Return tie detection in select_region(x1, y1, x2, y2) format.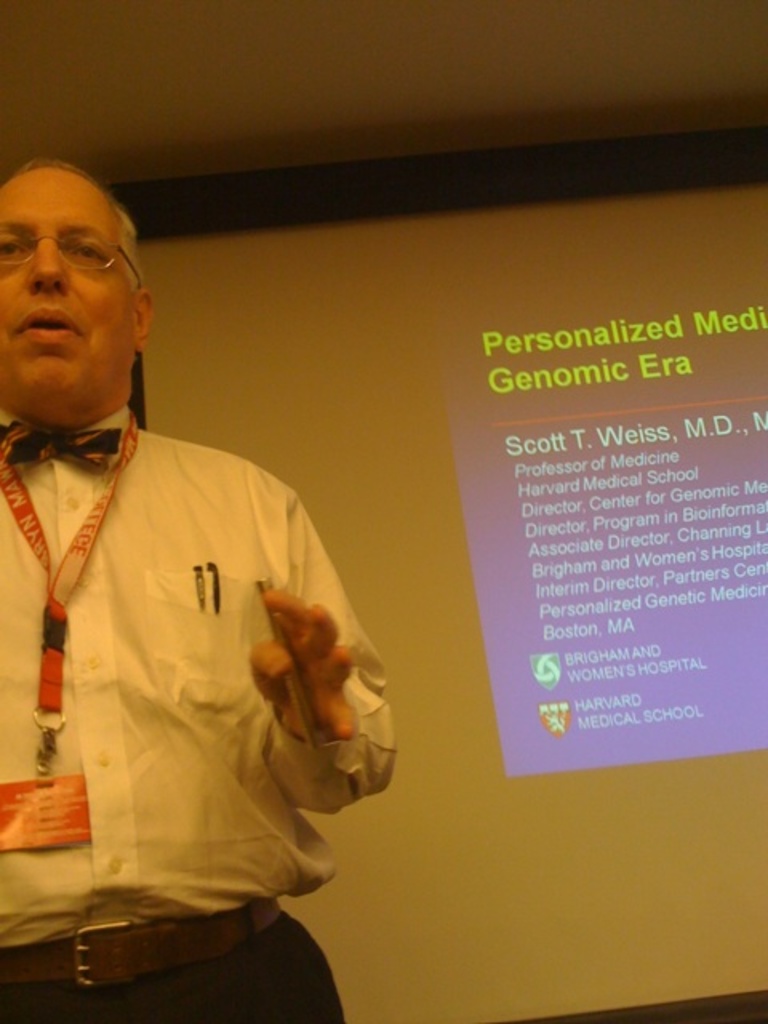
select_region(2, 416, 126, 464).
